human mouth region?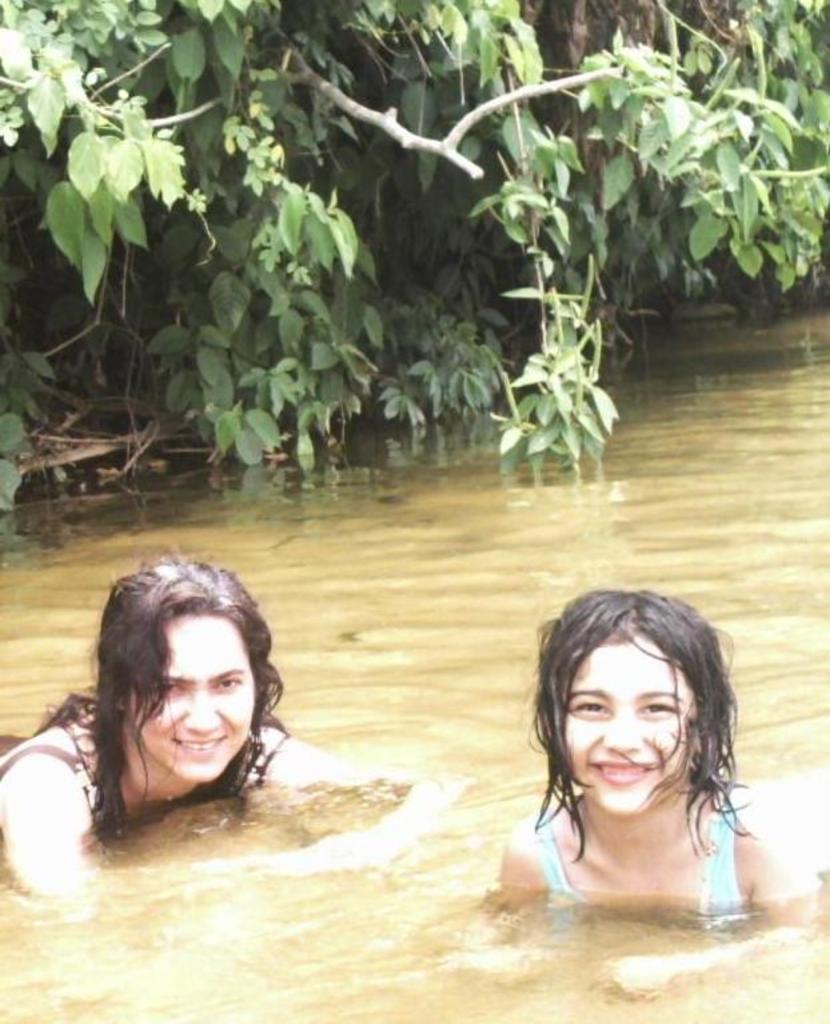
(588, 756, 653, 785)
